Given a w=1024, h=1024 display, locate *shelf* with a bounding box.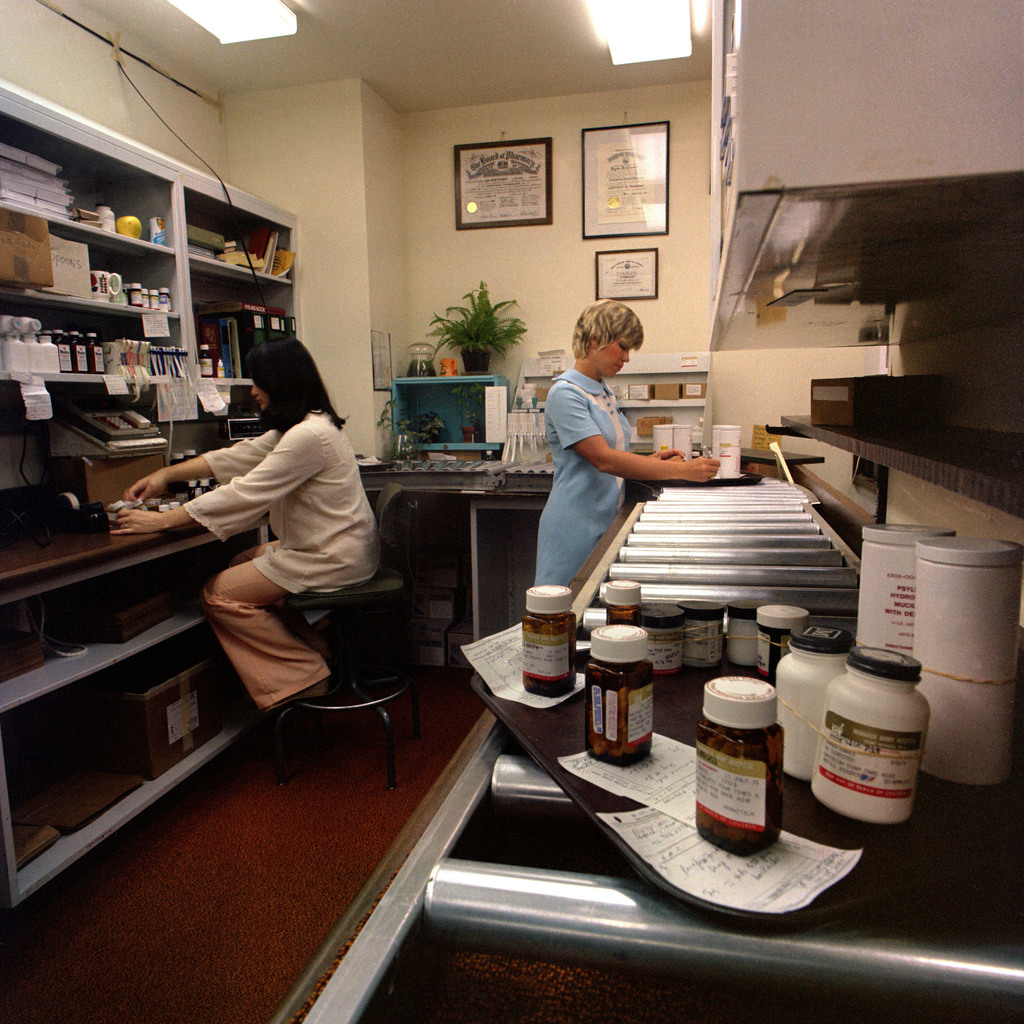
Located: bbox=(3, 695, 266, 919).
